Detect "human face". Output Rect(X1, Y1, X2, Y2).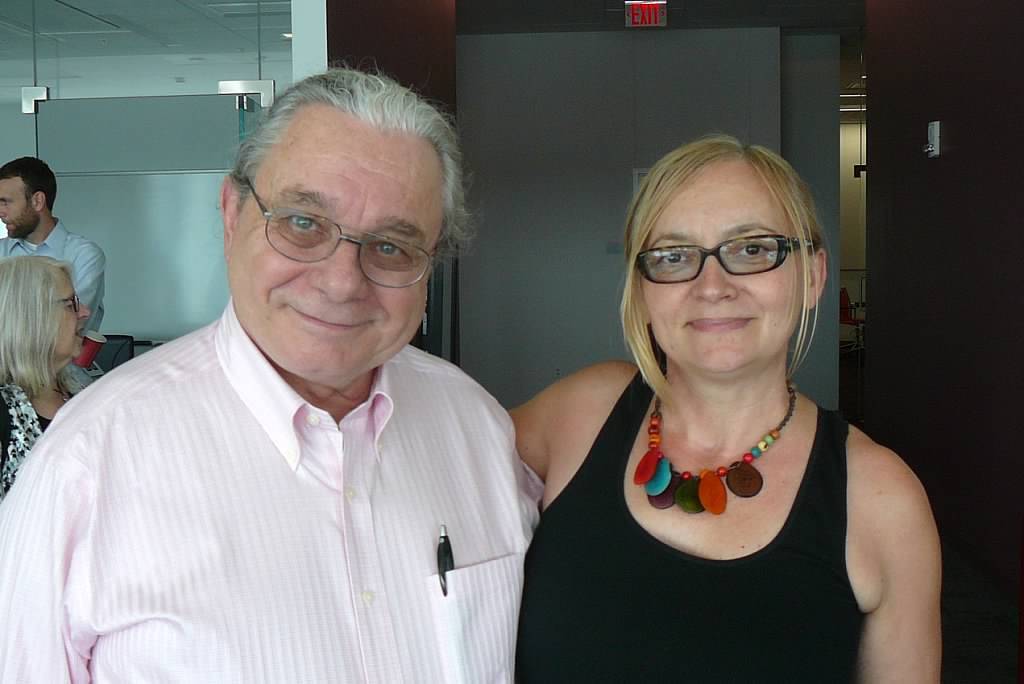
Rect(49, 274, 91, 357).
